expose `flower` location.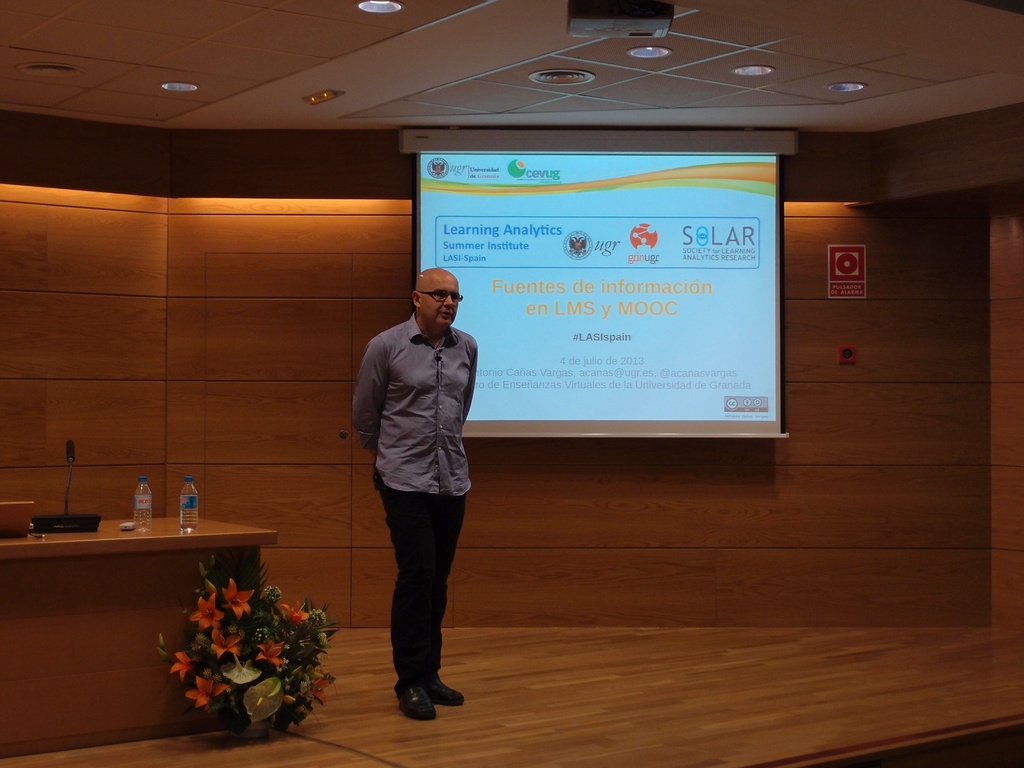
Exposed at locate(278, 600, 307, 623).
